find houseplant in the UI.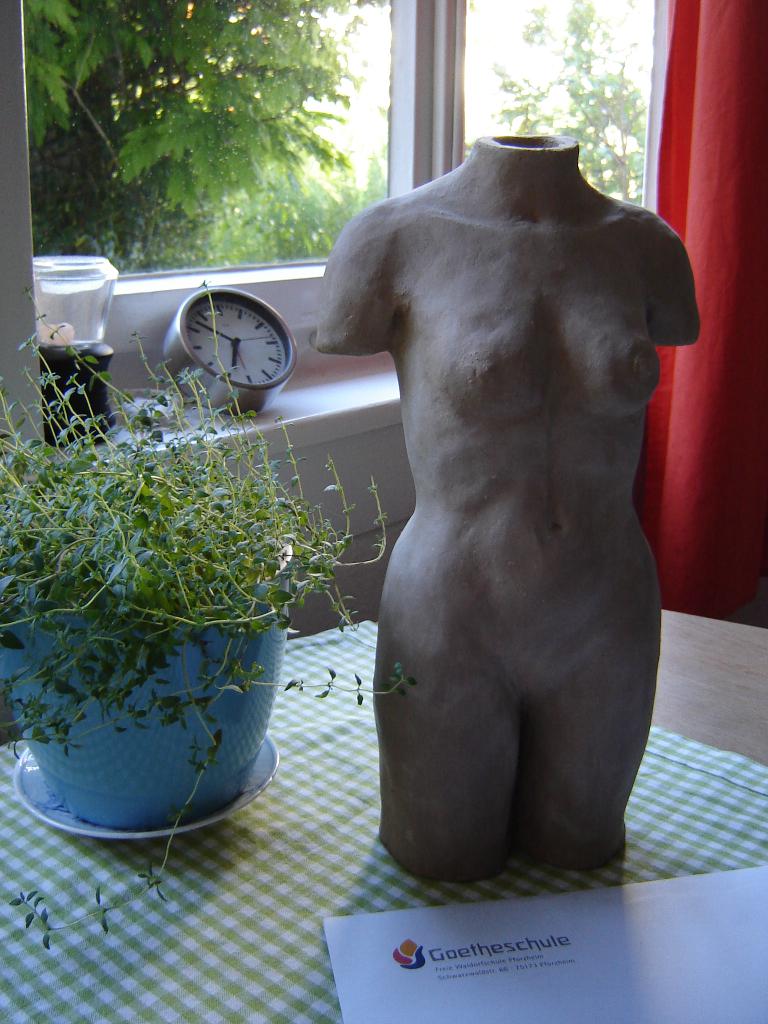
UI element at locate(0, 282, 412, 955).
